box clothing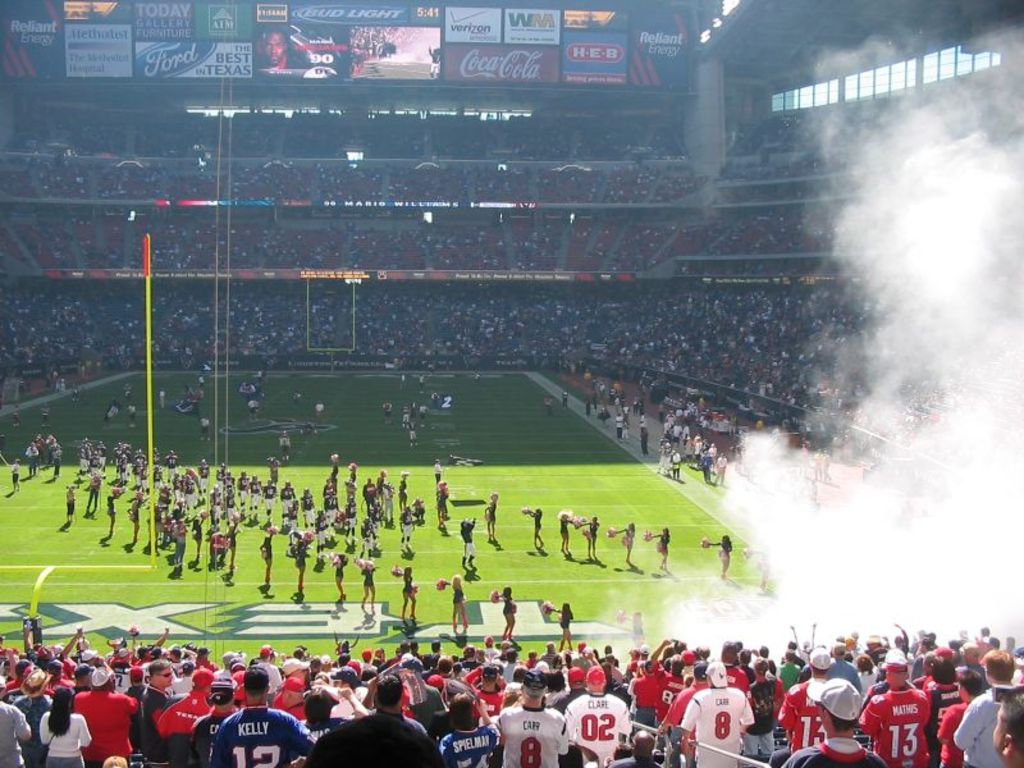
l=262, t=535, r=270, b=563
